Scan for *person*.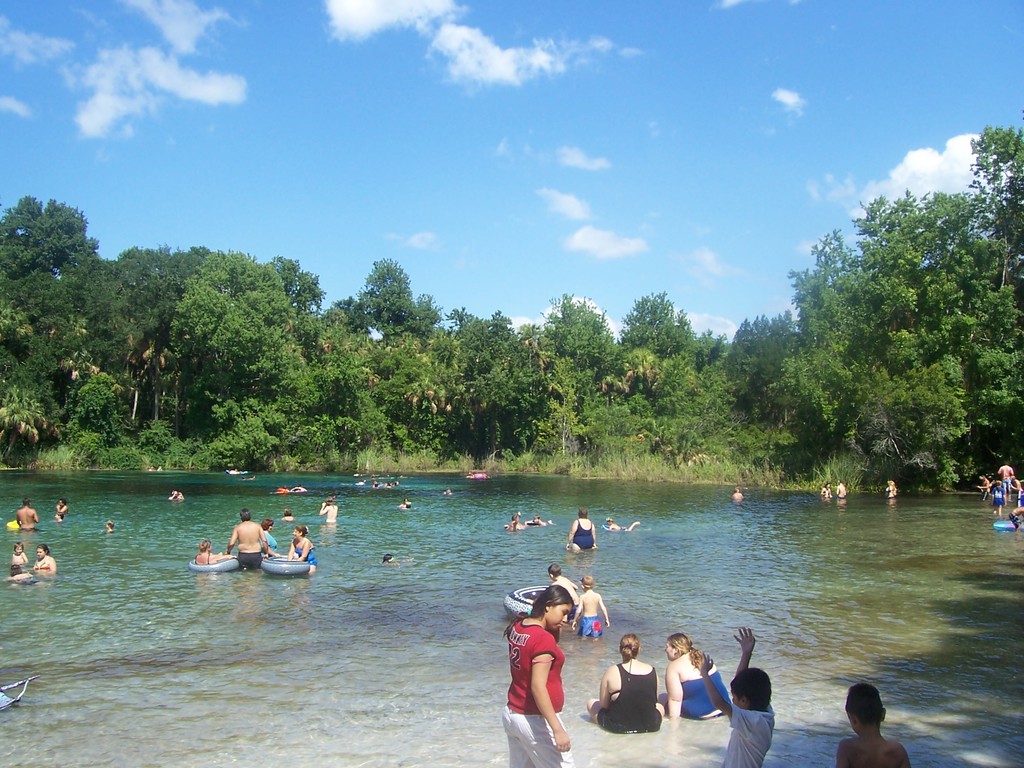
Scan result: x1=732 y1=486 x2=743 y2=500.
